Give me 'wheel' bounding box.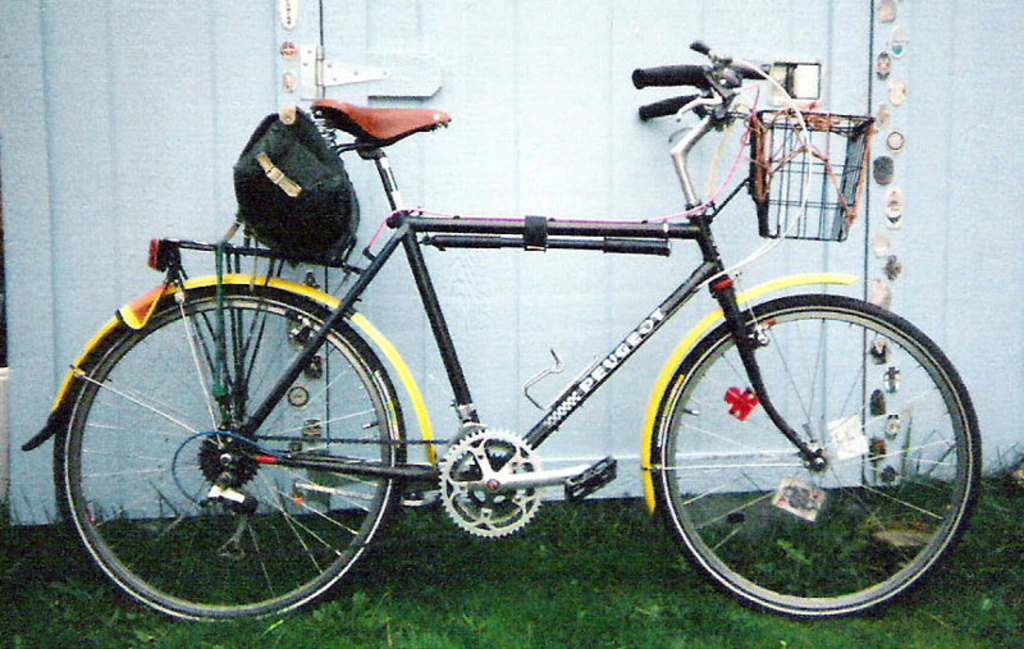
649 293 979 620.
